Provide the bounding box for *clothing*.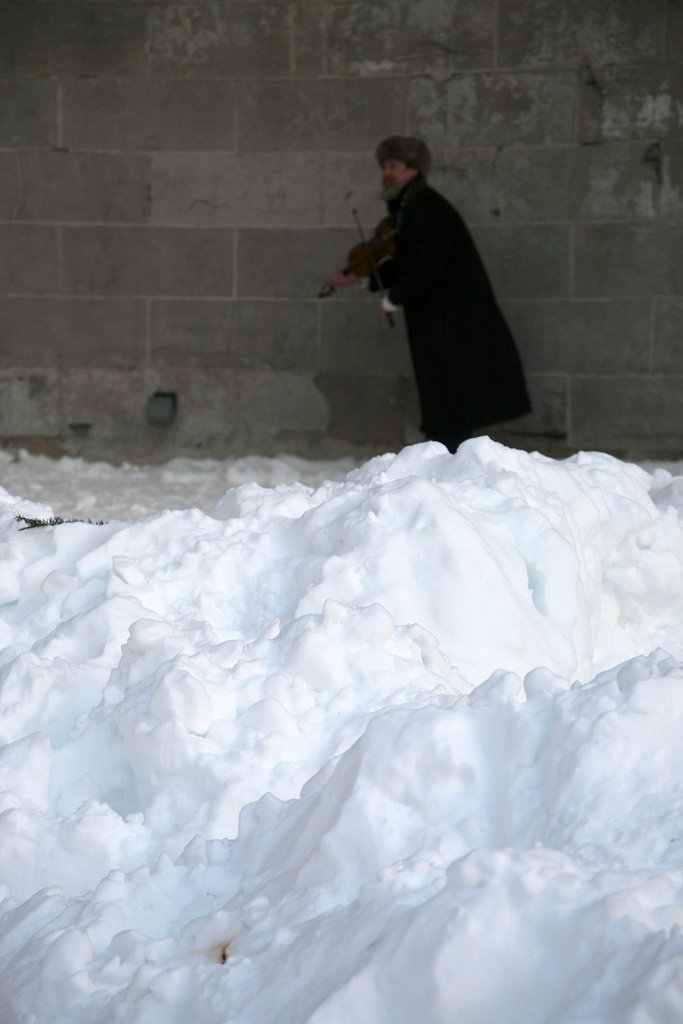
l=325, t=185, r=547, b=454.
